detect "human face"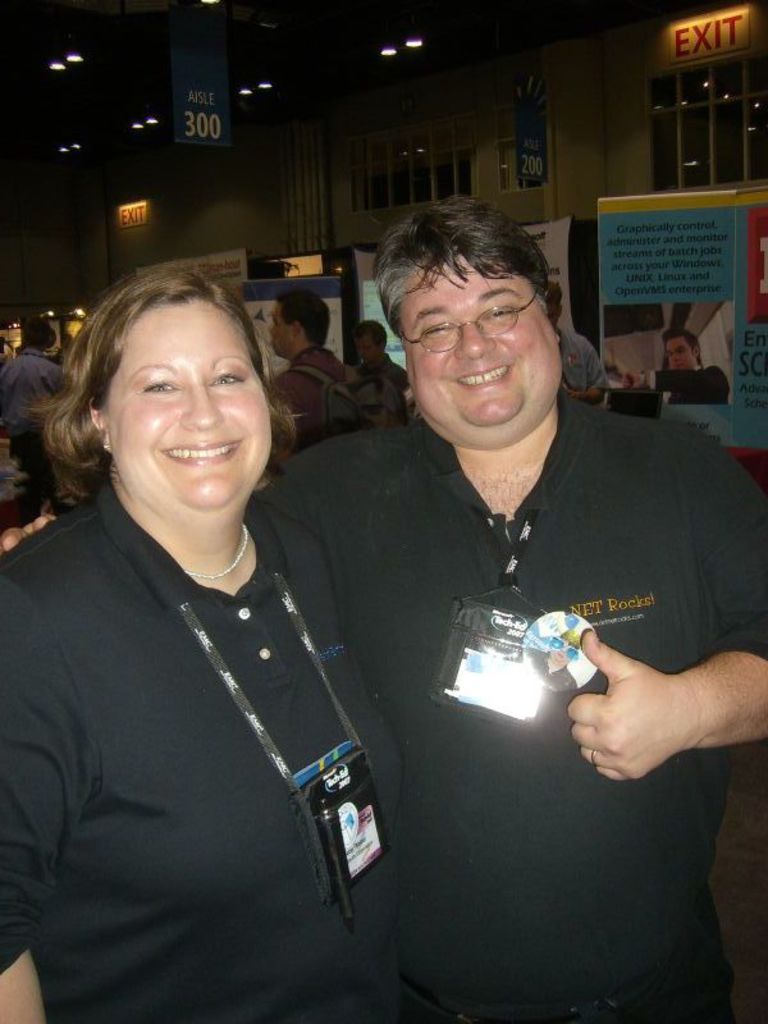
bbox(262, 317, 293, 352)
